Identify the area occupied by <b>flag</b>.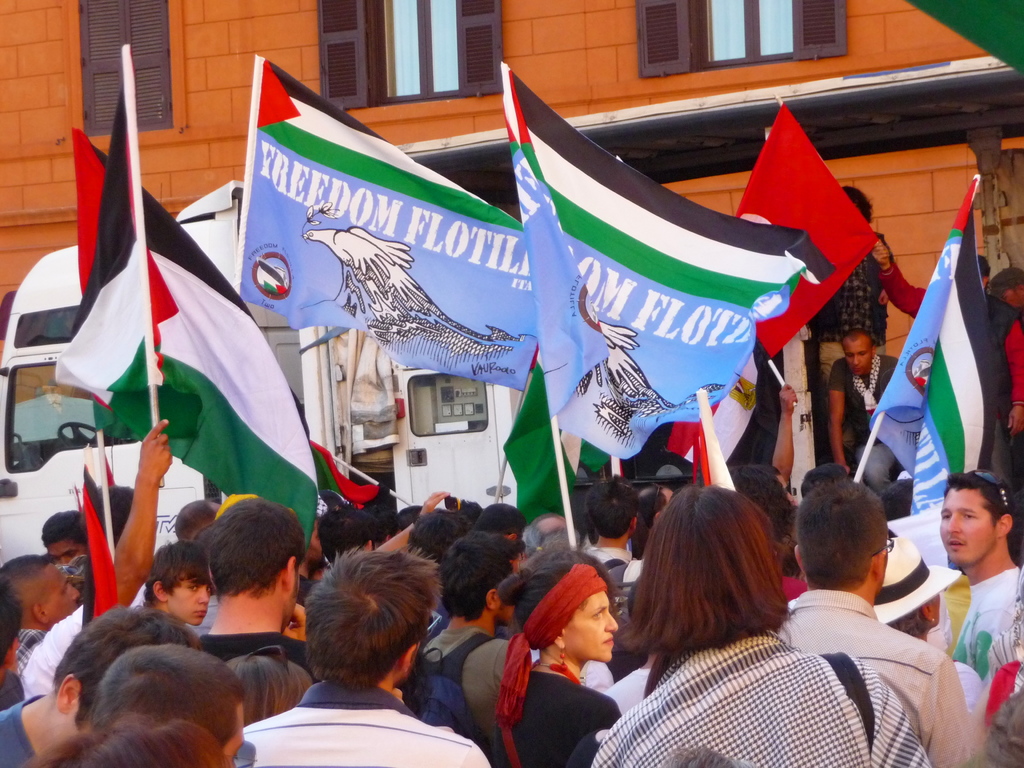
Area: left=242, top=58, right=550, bottom=395.
